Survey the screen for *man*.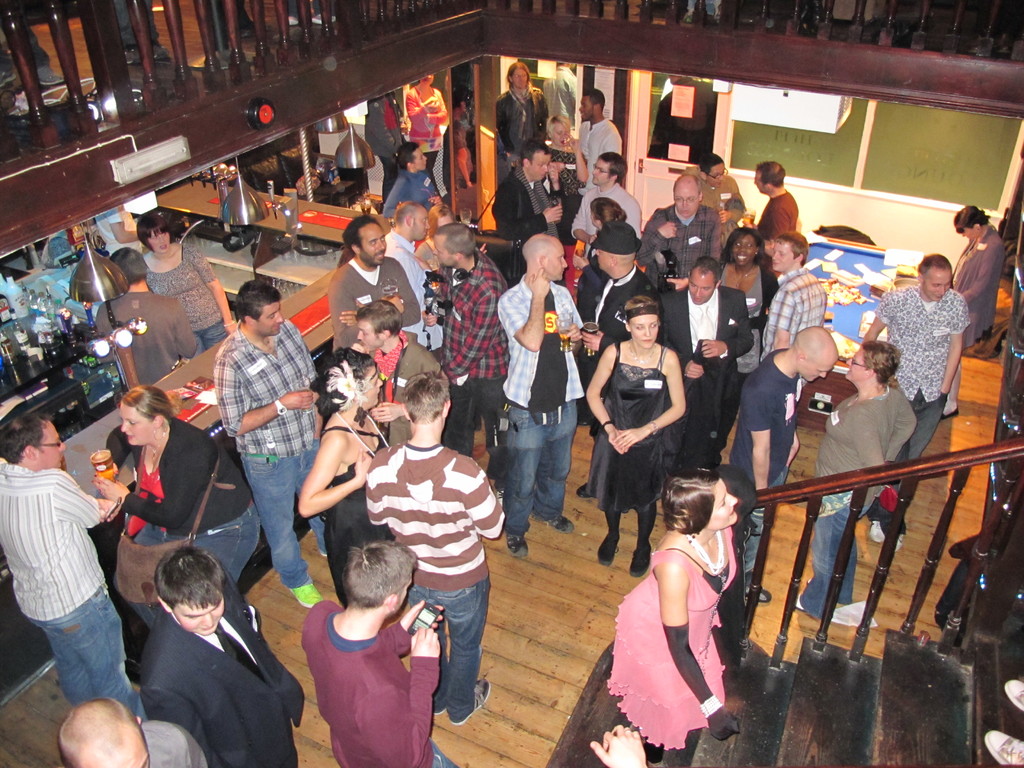
Survey found: detection(207, 283, 326, 611).
